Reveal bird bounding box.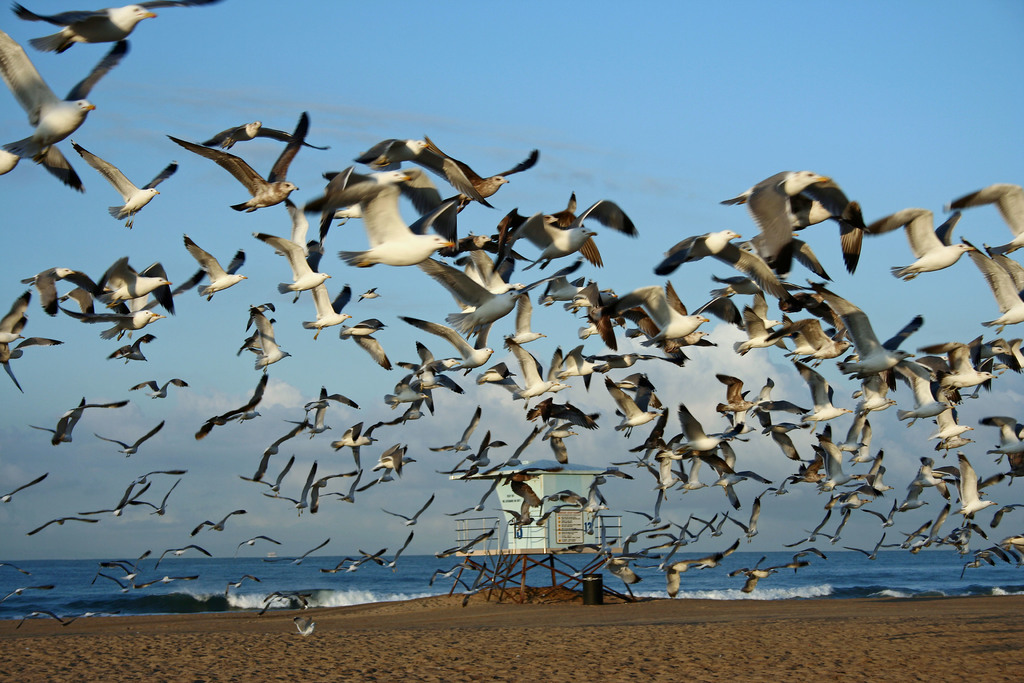
Revealed: [236,460,294,493].
